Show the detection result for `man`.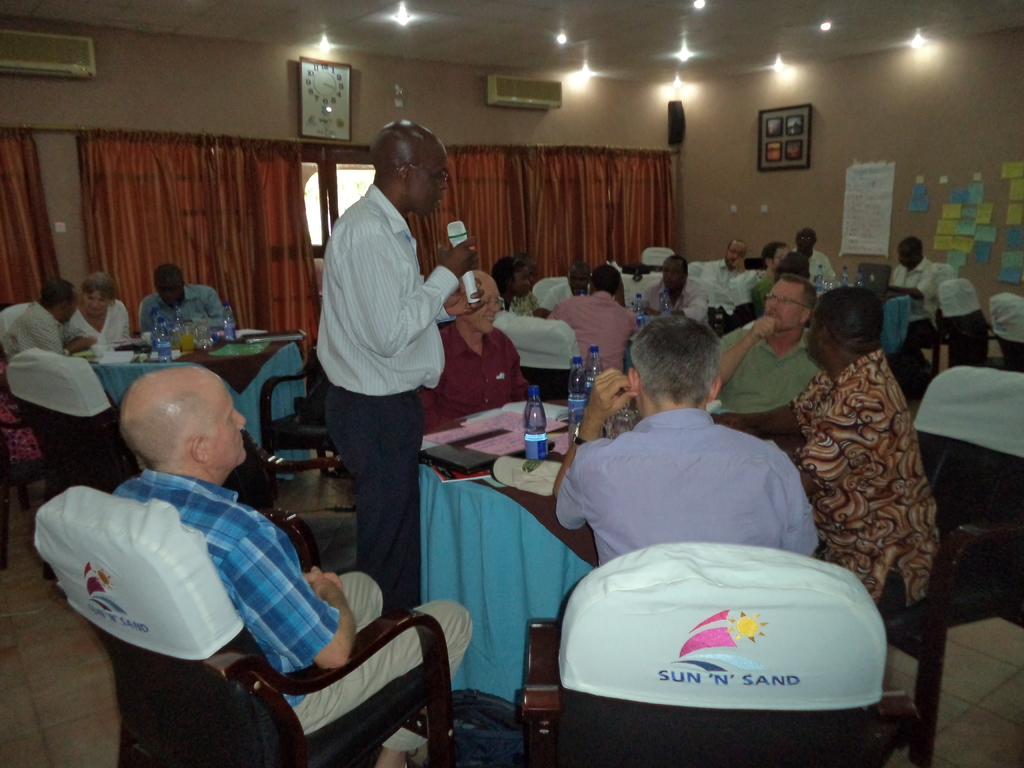
[548,261,640,385].
